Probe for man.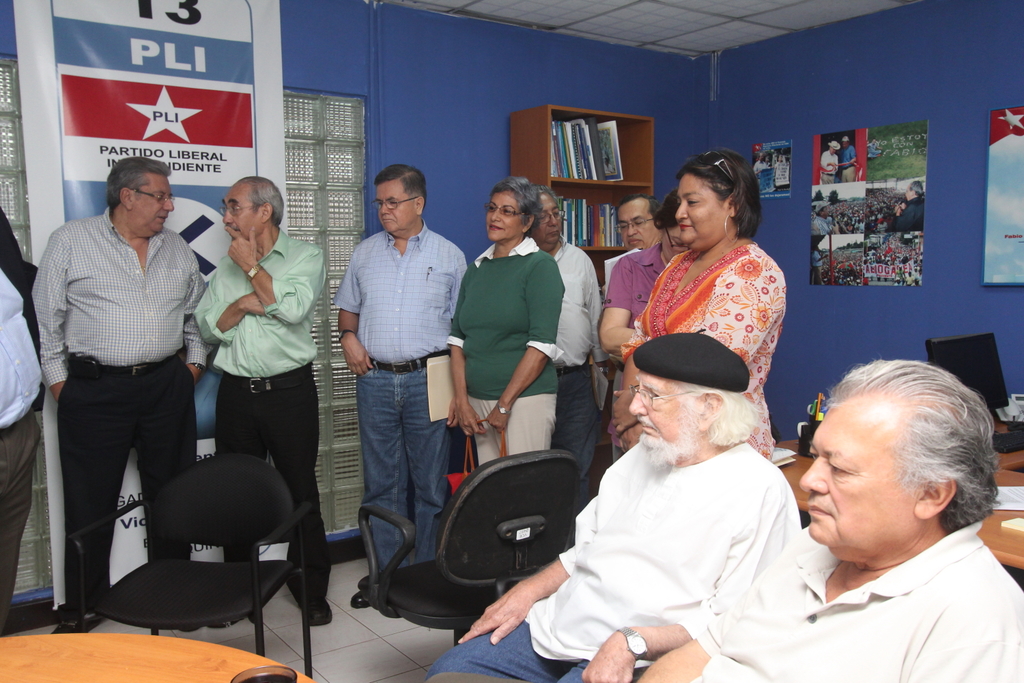
Probe result: region(0, 205, 51, 630).
